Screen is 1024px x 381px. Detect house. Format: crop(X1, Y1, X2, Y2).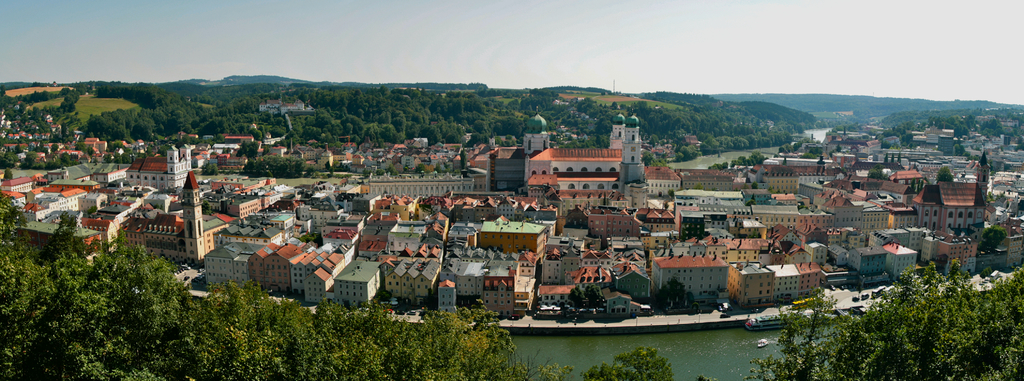
crop(439, 282, 459, 313).
